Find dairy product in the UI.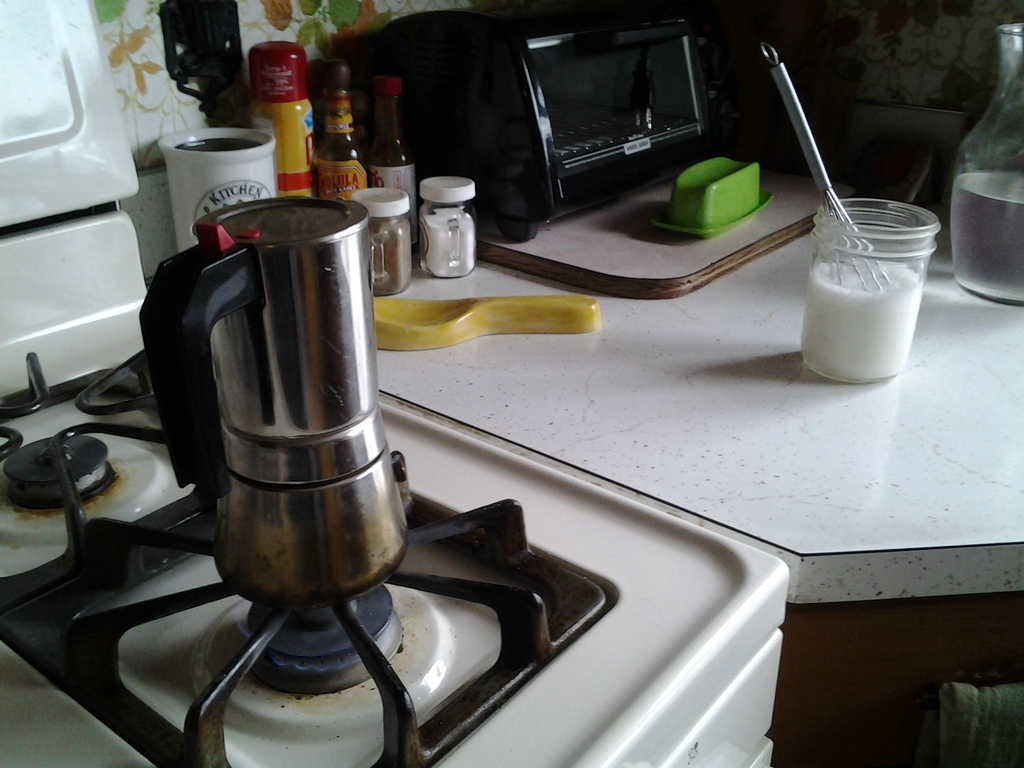
UI element at {"left": 422, "top": 205, "right": 482, "bottom": 285}.
